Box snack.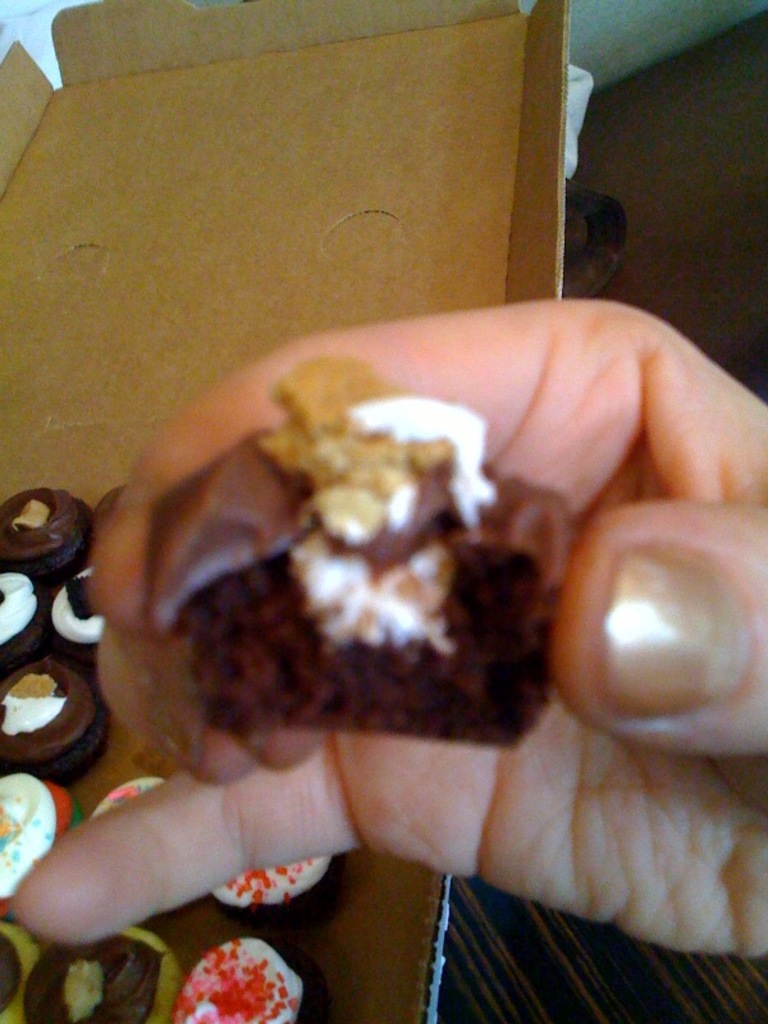
(left=0, top=915, right=37, bottom=1023).
